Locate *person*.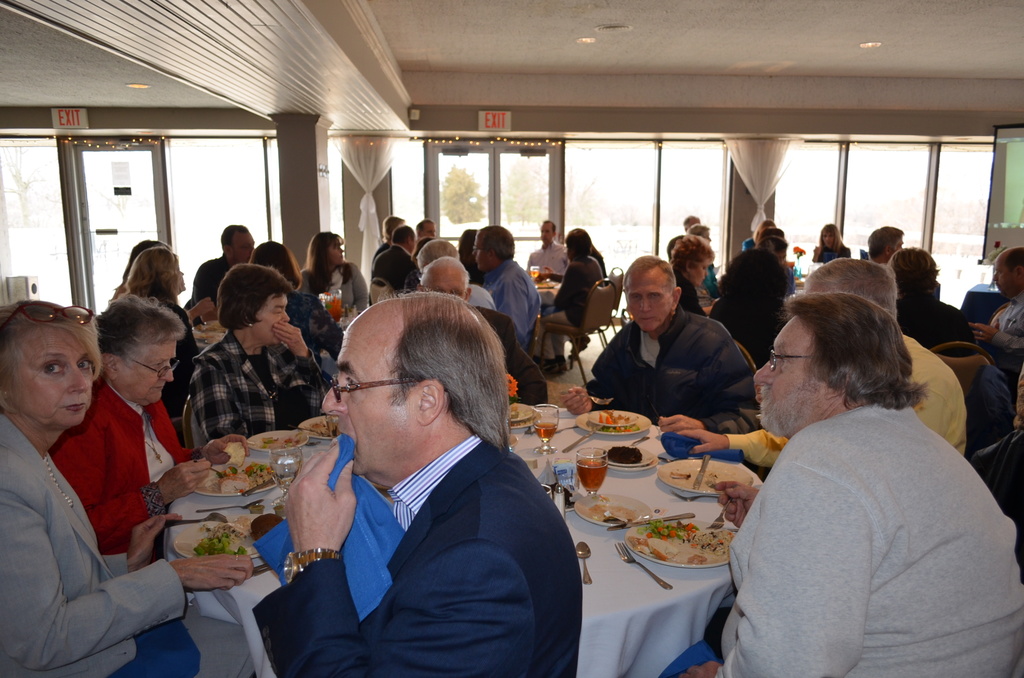
Bounding box: bbox(524, 216, 570, 326).
